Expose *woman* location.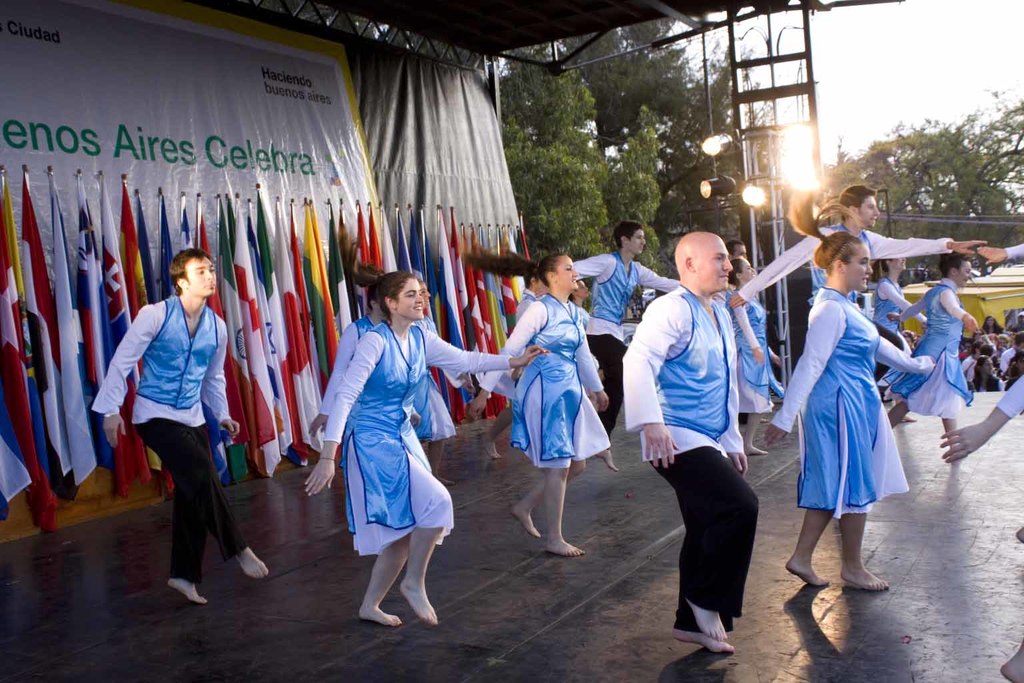
Exposed at left=777, top=224, right=913, bottom=597.
